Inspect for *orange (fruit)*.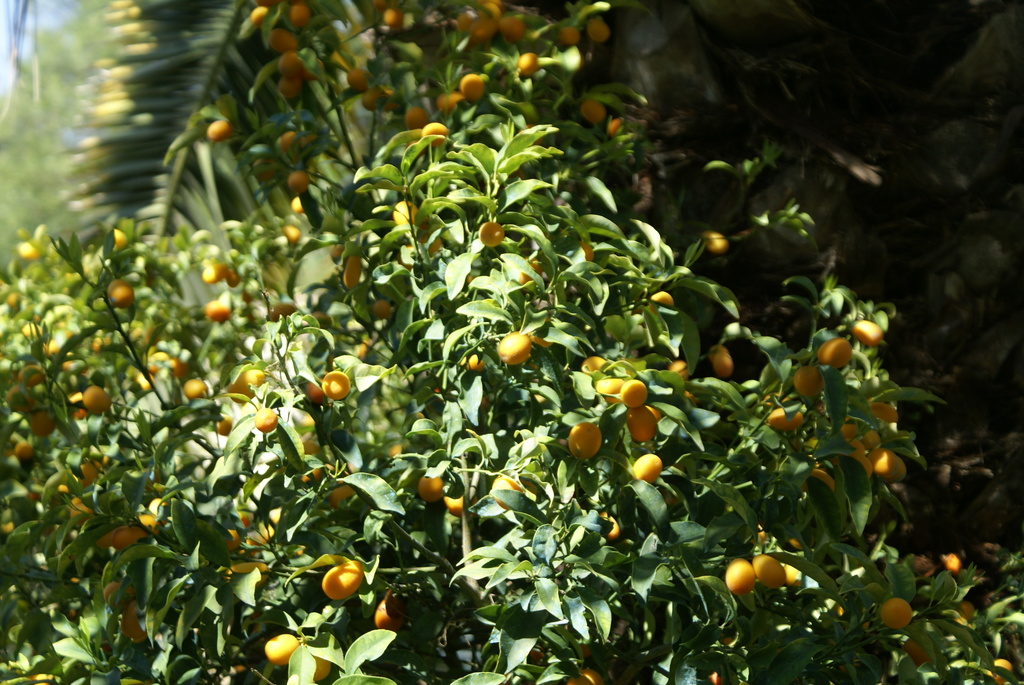
Inspection: box=[384, 95, 400, 113].
